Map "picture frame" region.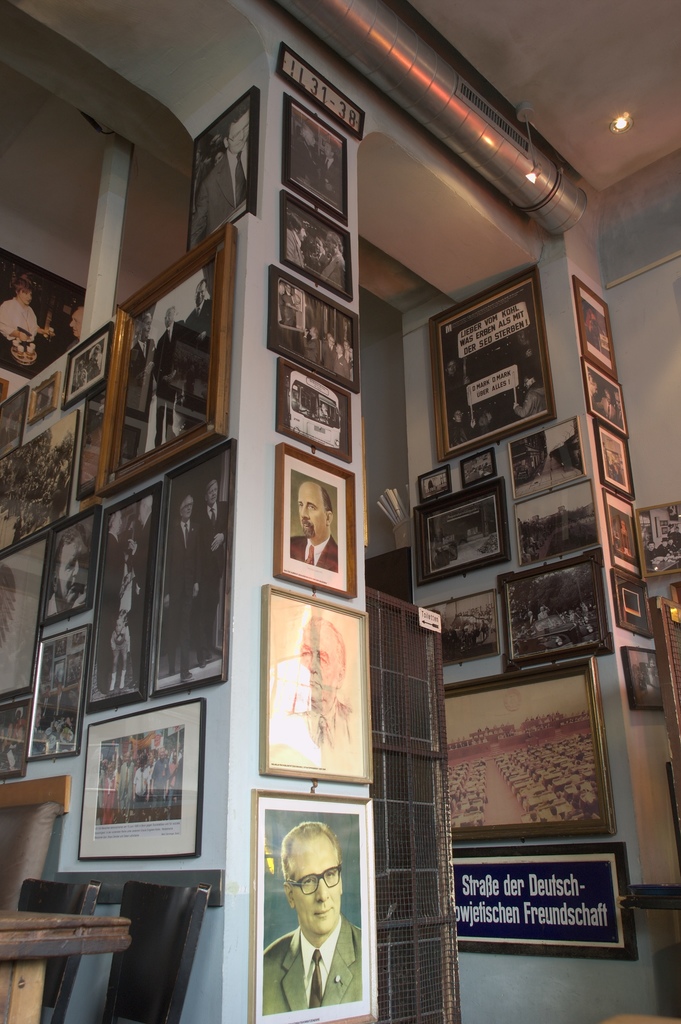
Mapped to [x1=186, y1=84, x2=260, y2=254].
